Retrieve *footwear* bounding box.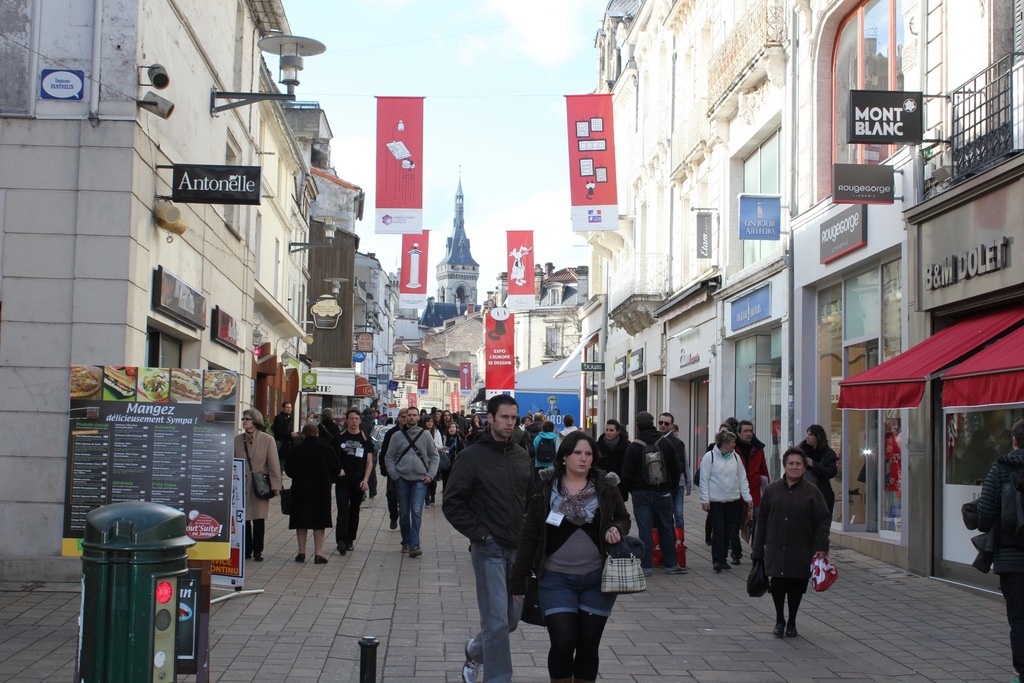
Bounding box: [425,500,436,512].
